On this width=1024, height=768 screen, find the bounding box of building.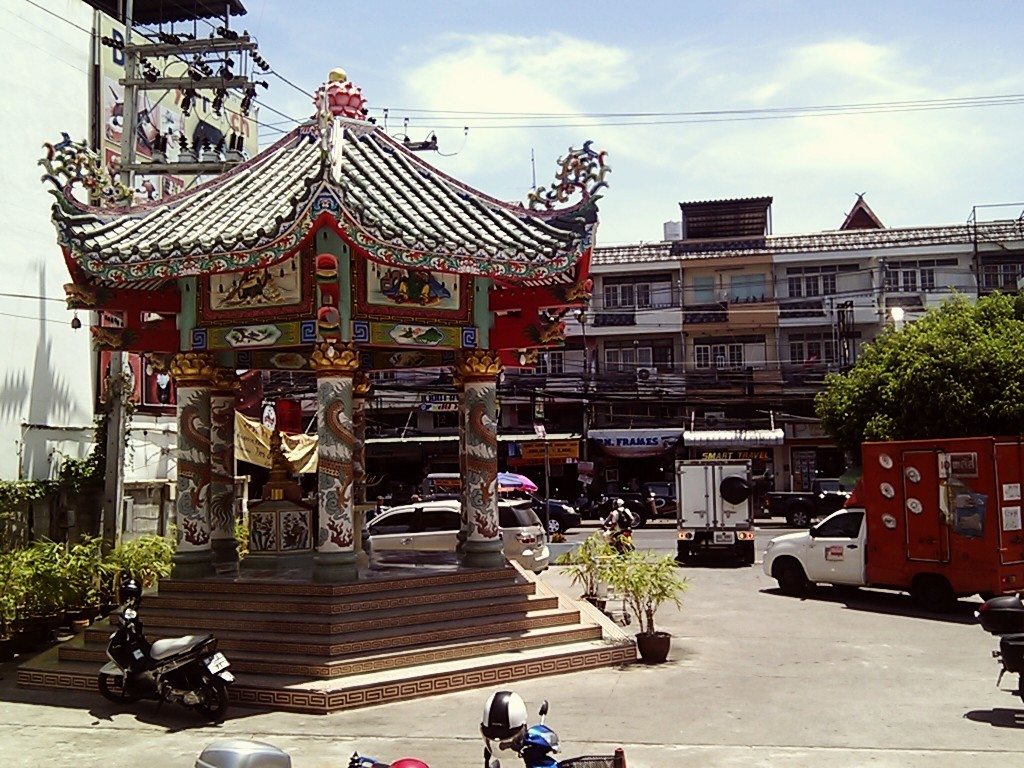
Bounding box: [367, 191, 1023, 491].
